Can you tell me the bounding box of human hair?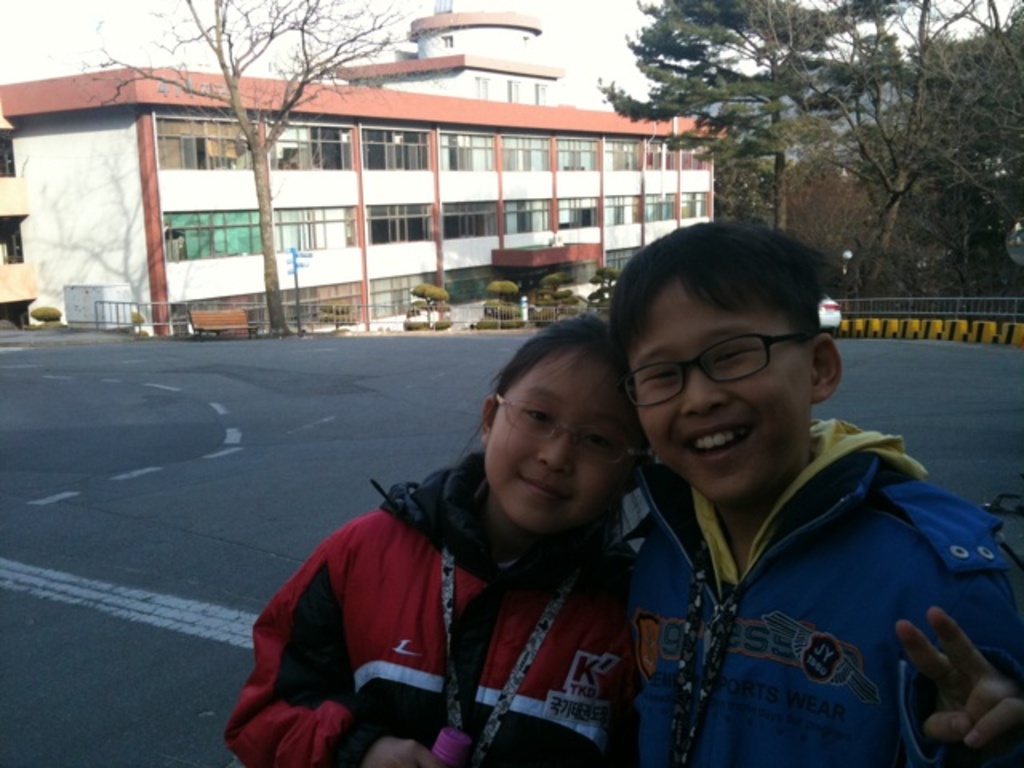
left=606, top=218, right=840, bottom=384.
